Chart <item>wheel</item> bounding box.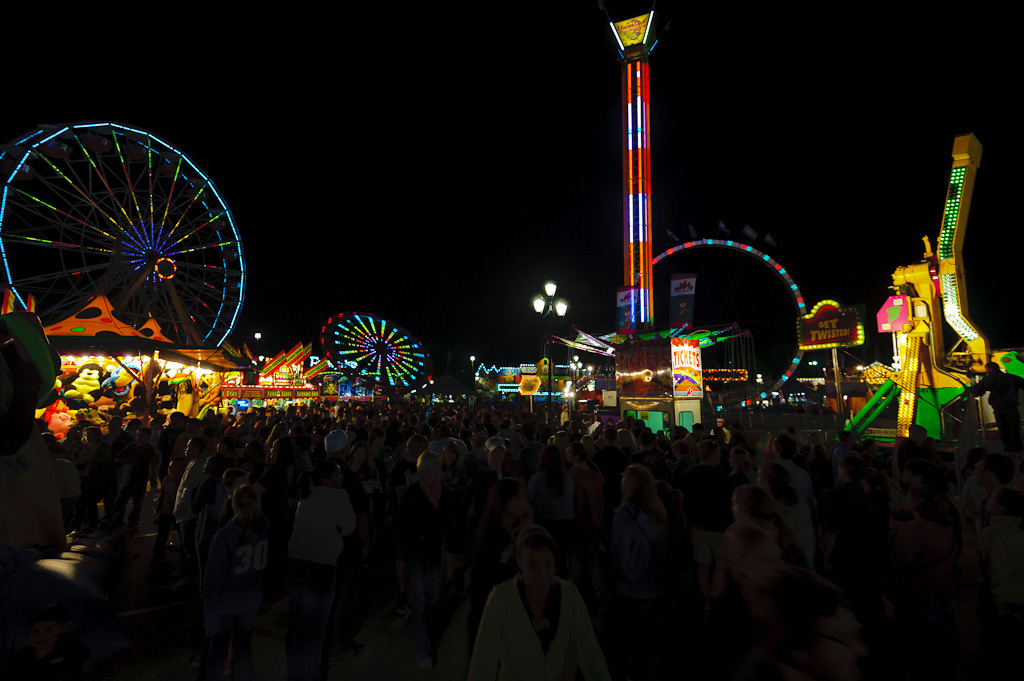
Charted: (left=641, top=226, right=819, bottom=412).
